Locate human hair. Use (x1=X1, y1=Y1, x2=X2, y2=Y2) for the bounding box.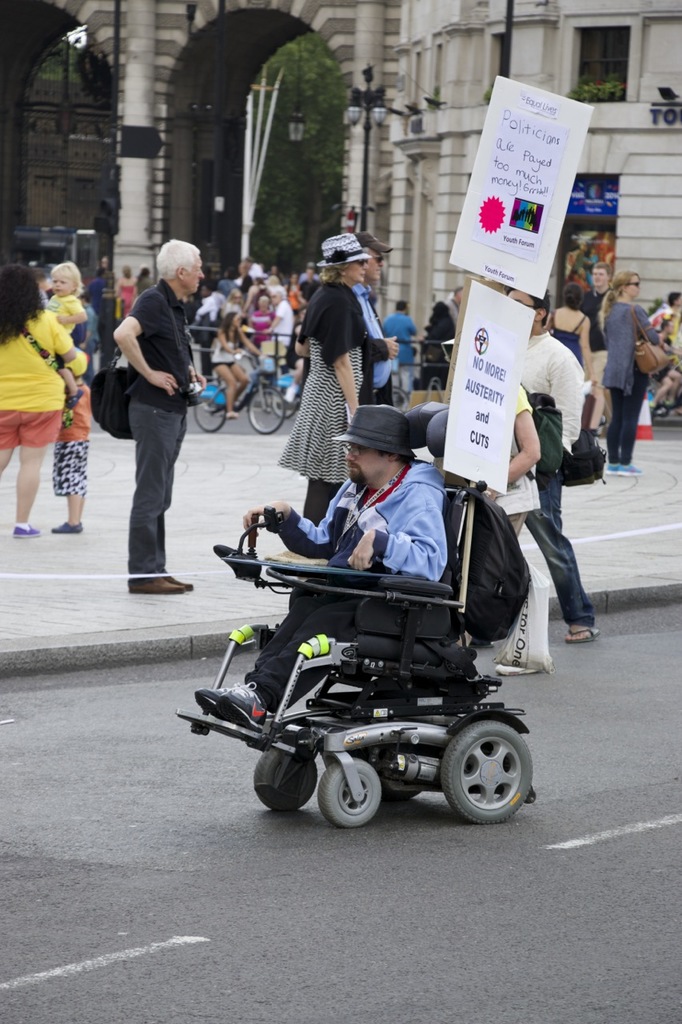
(x1=364, y1=246, x2=369, y2=254).
